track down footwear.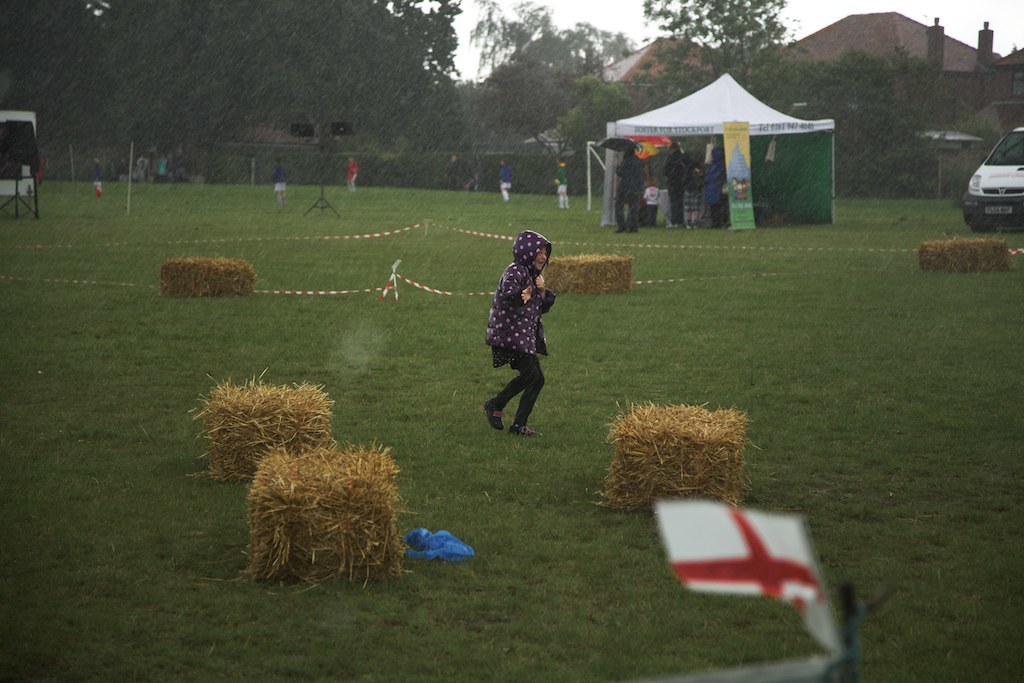
Tracked to (480, 395, 502, 431).
